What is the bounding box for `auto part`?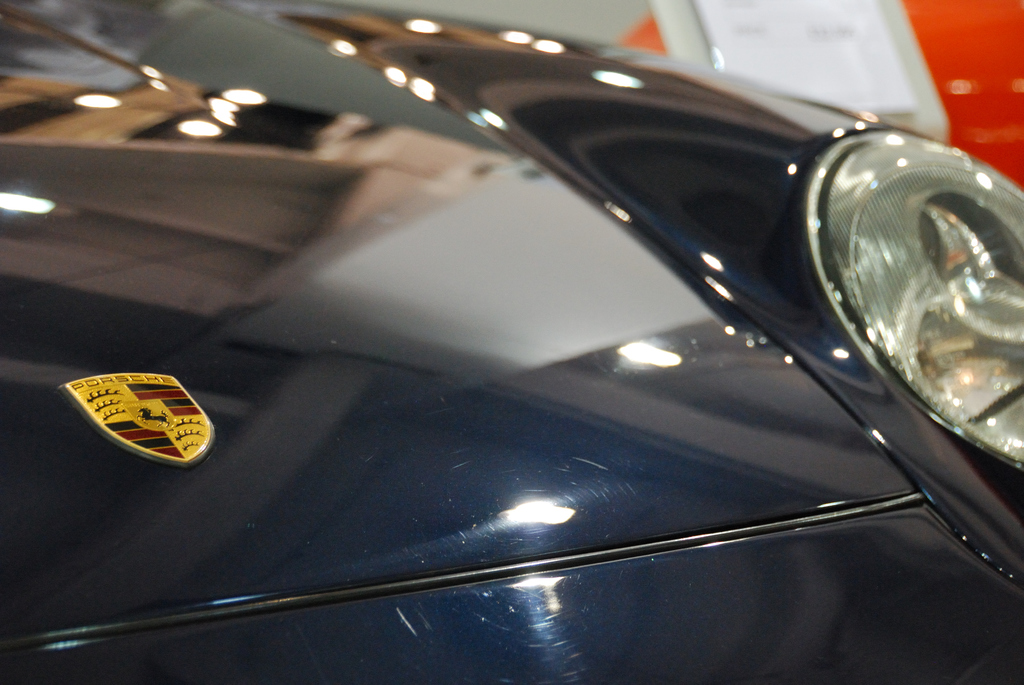
select_region(810, 124, 1023, 475).
